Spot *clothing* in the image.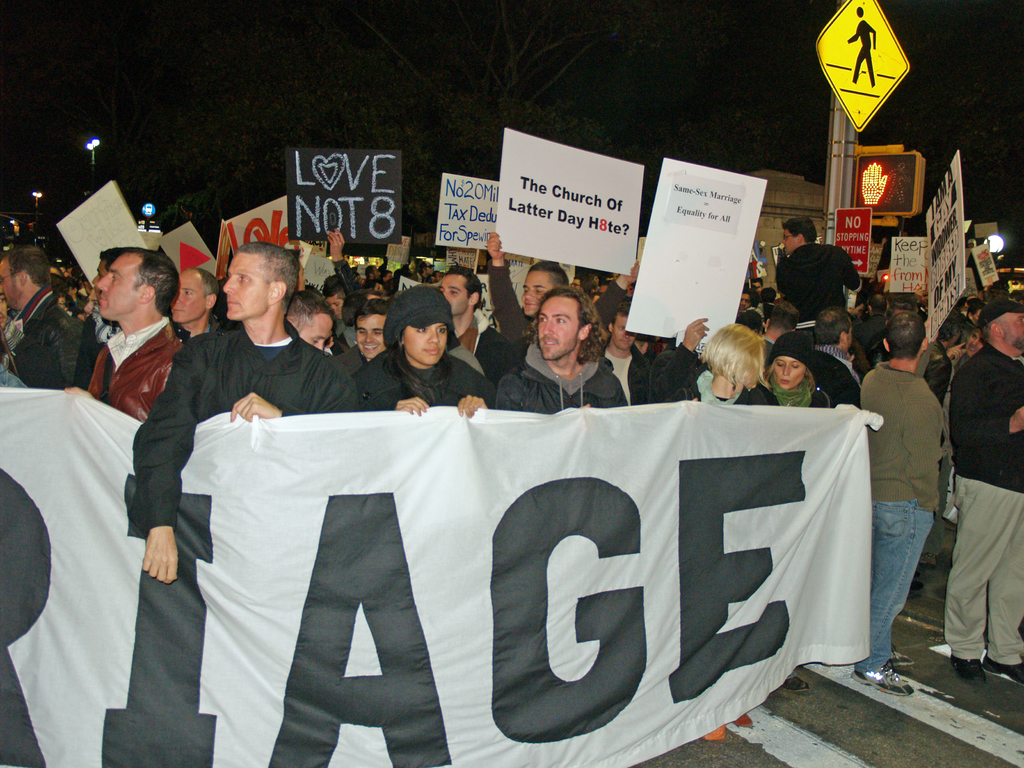
*clothing* found at box(120, 326, 374, 535).
